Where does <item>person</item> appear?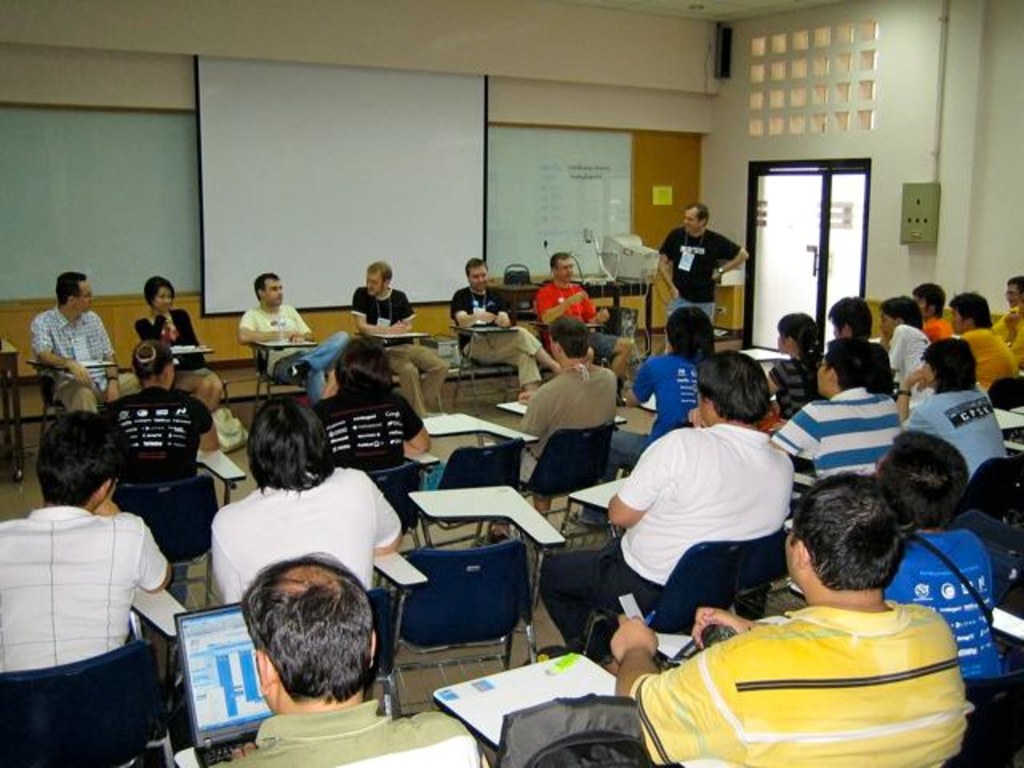
Appears at 885:426:1000:677.
